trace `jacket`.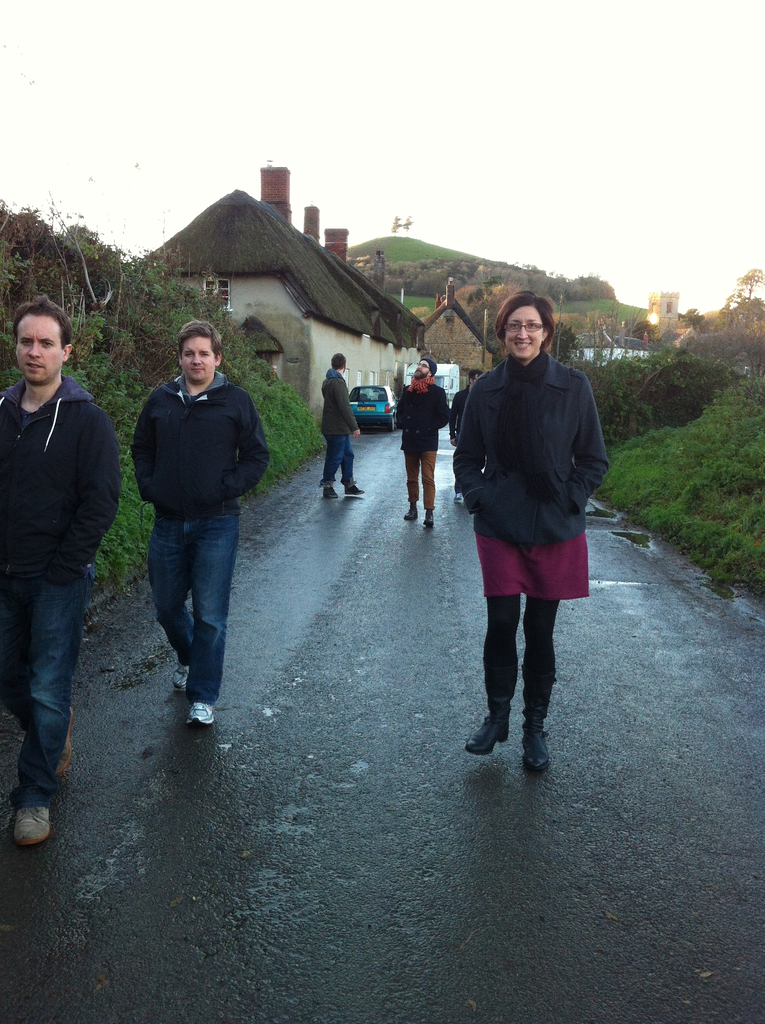
Traced to BBox(128, 341, 268, 547).
